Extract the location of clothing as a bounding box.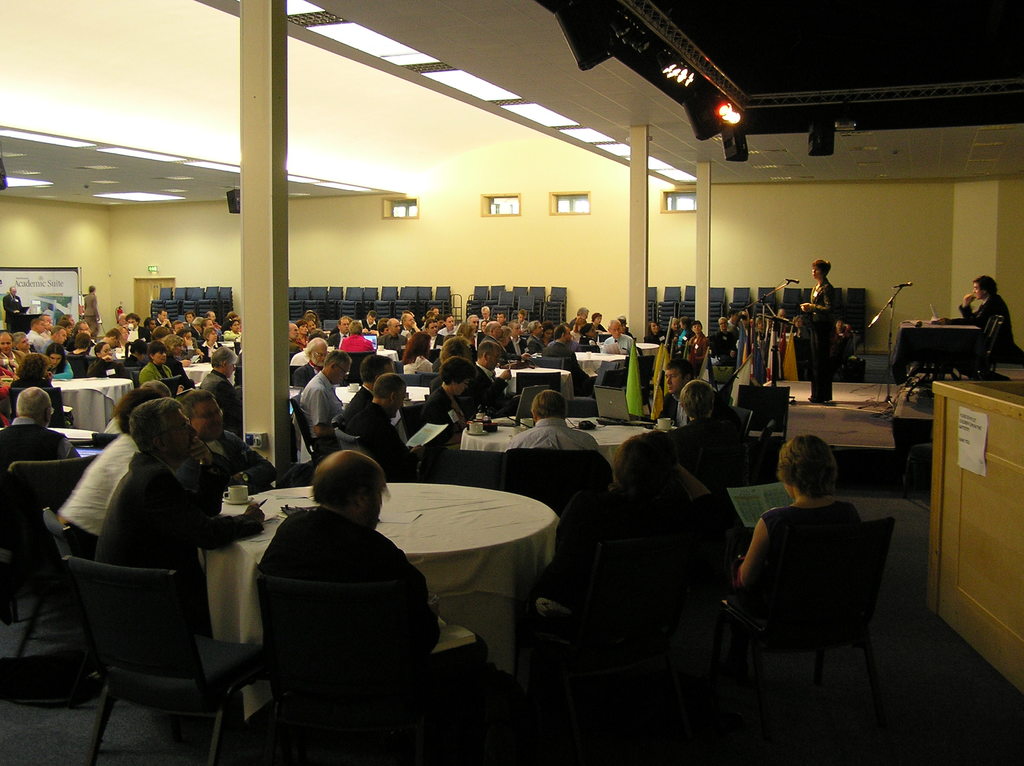
detection(211, 322, 220, 331).
